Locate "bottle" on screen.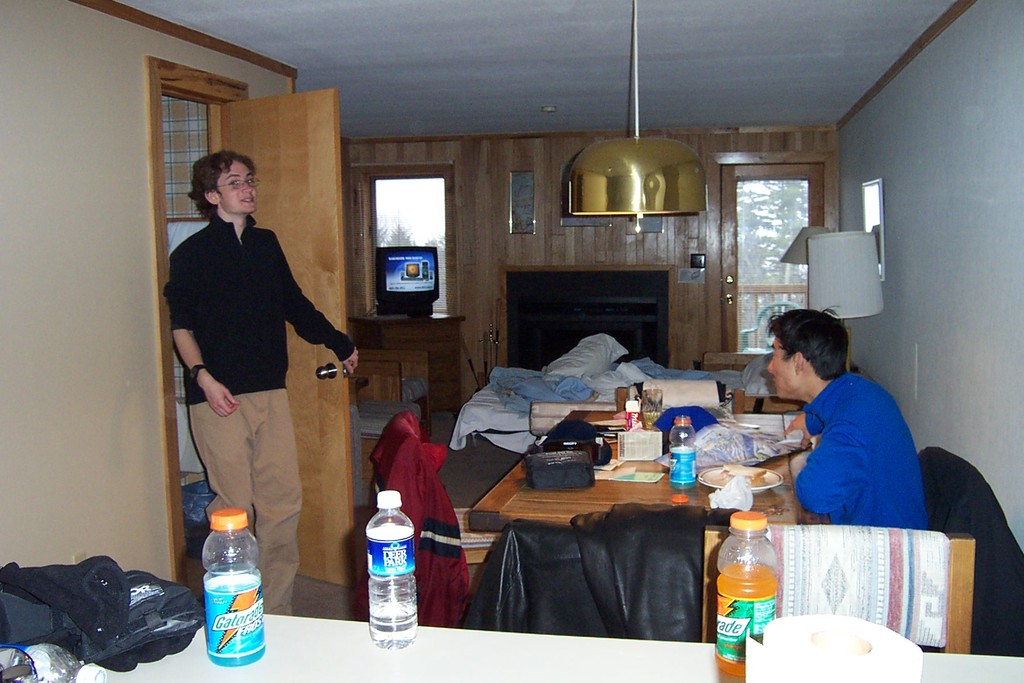
On screen at 204 510 267 664.
